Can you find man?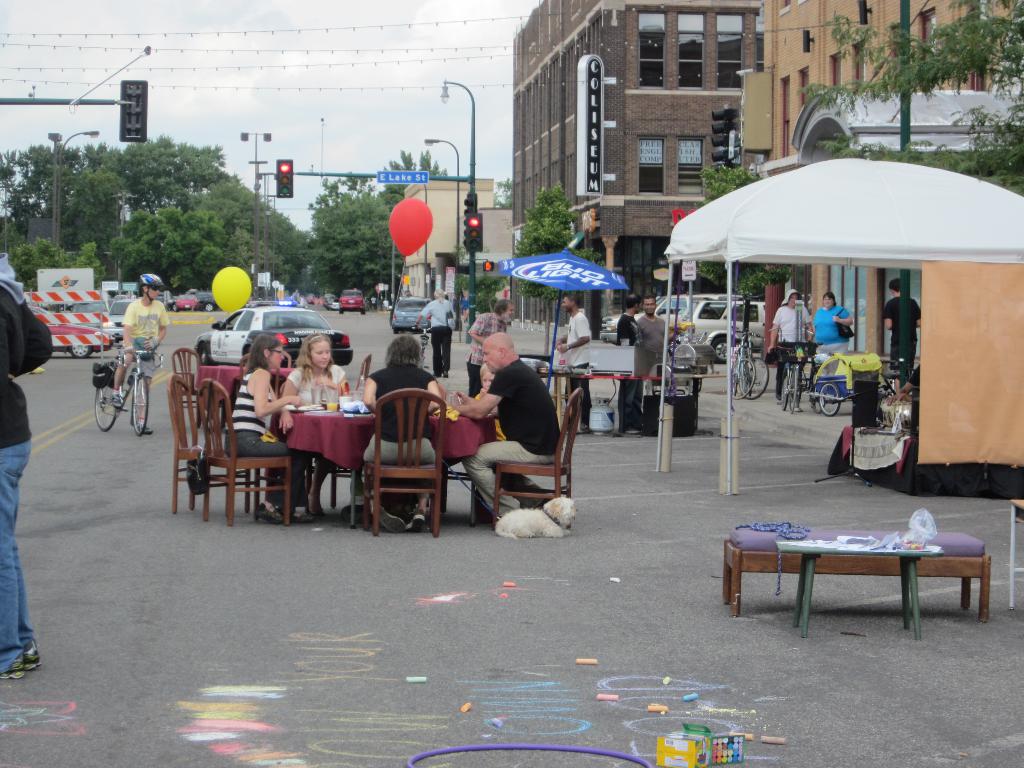
Yes, bounding box: Rect(635, 291, 664, 380).
